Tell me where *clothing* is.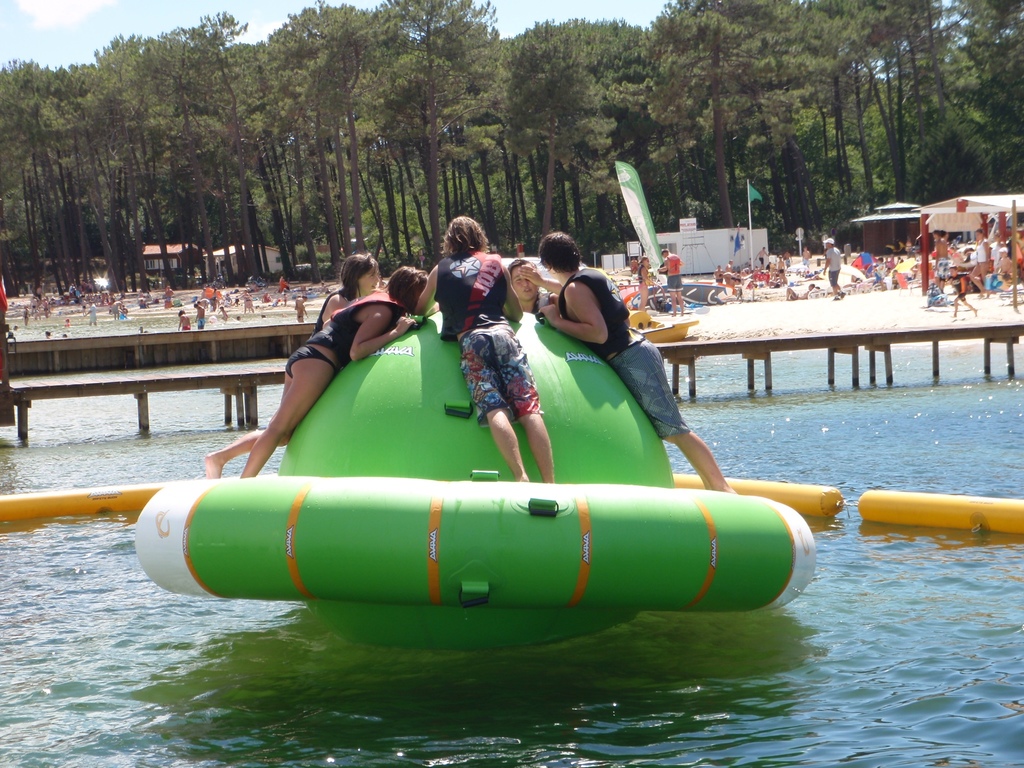
*clothing* is at <box>557,268,684,442</box>.
